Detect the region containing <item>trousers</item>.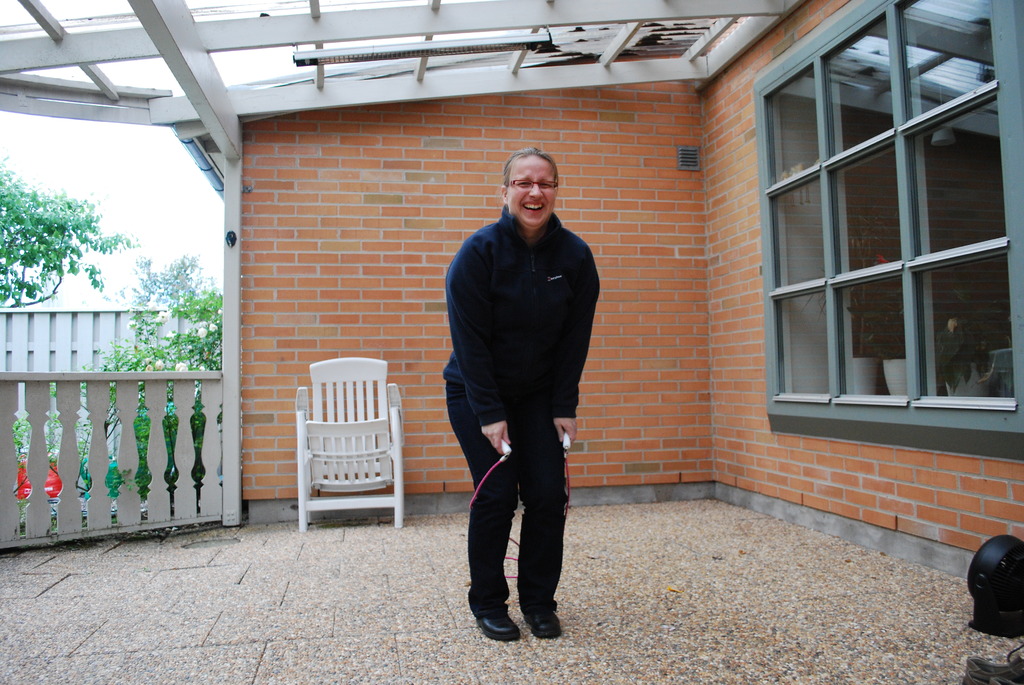
458, 348, 581, 611.
